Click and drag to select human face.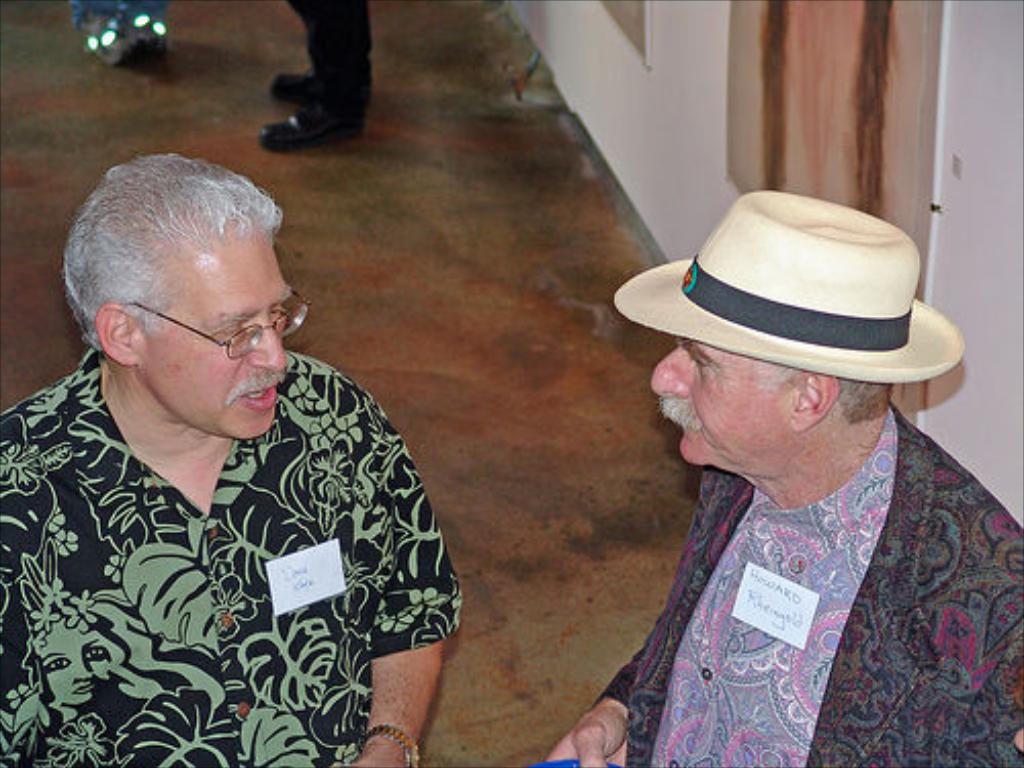
Selection: <region>651, 348, 791, 463</region>.
